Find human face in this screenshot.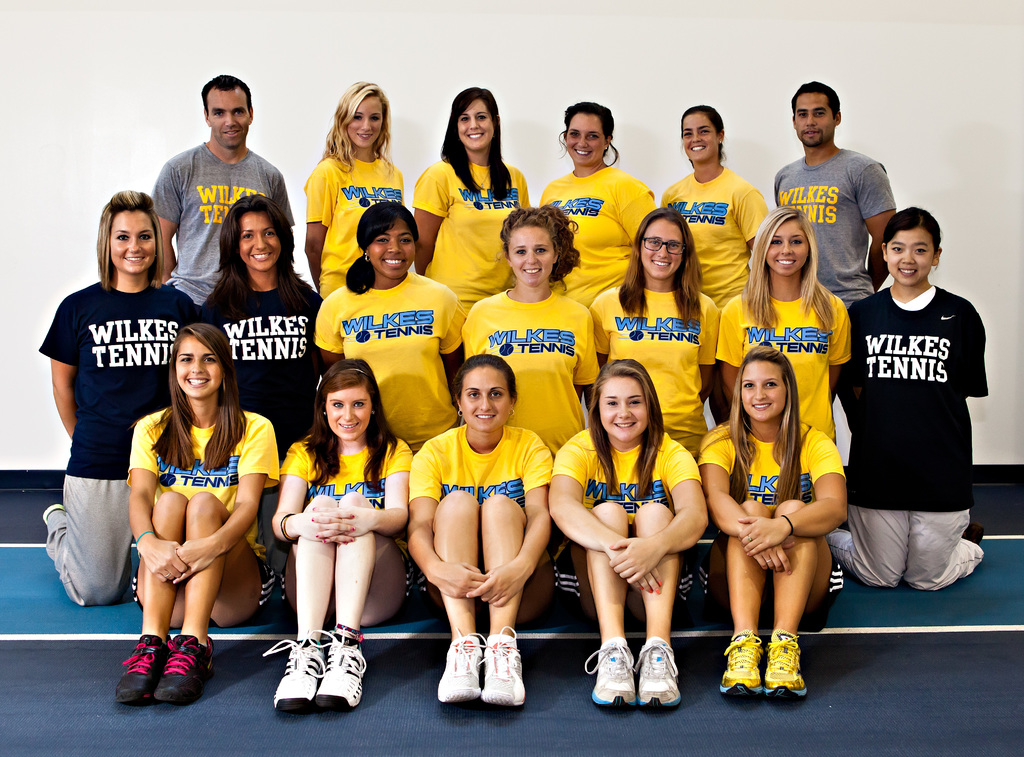
The bounding box for human face is (left=884, top=225, right=933, bottom=285).
